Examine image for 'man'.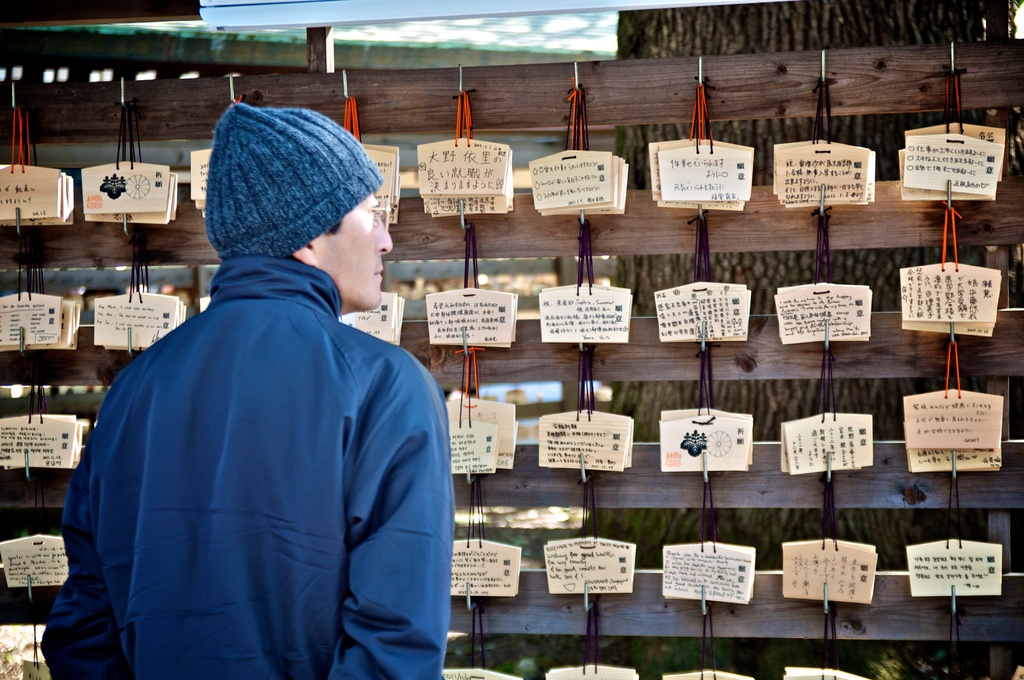
Examination result: <bbox>87, 85, 449, 679</bbox>.
